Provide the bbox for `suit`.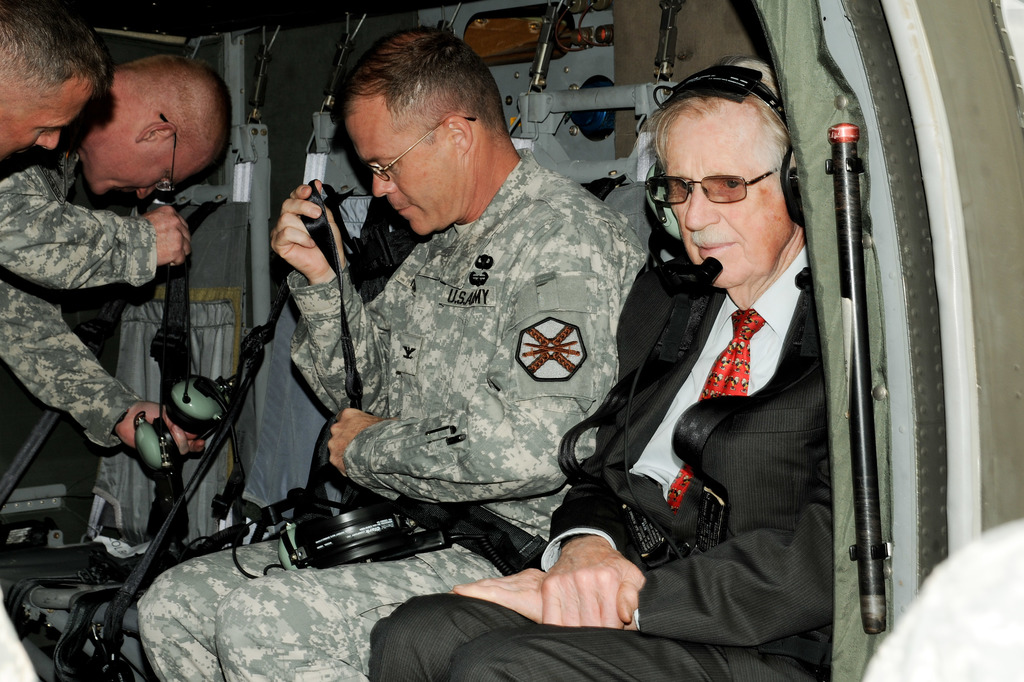
(x1=490, y1=106, x2=868, y2=654).
